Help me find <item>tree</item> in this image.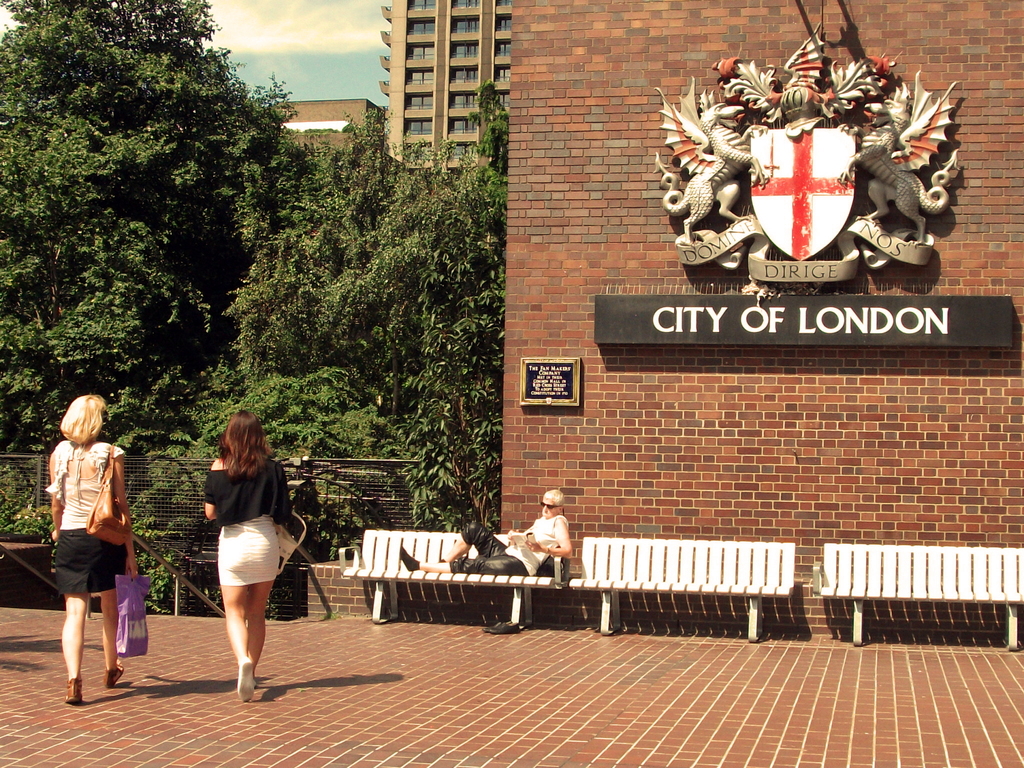
Found it: {"left": 0, "top": 0, "right": 321, "bottom": 456}.
